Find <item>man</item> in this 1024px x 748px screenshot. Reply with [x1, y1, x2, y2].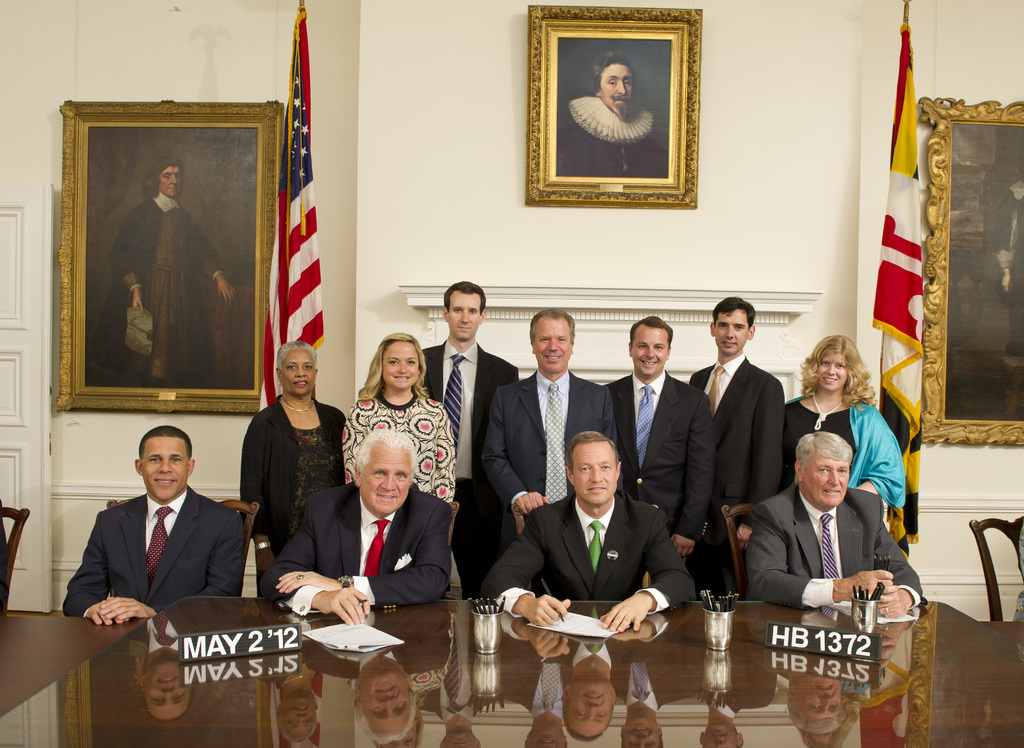
[547, 39, 673, 176].
